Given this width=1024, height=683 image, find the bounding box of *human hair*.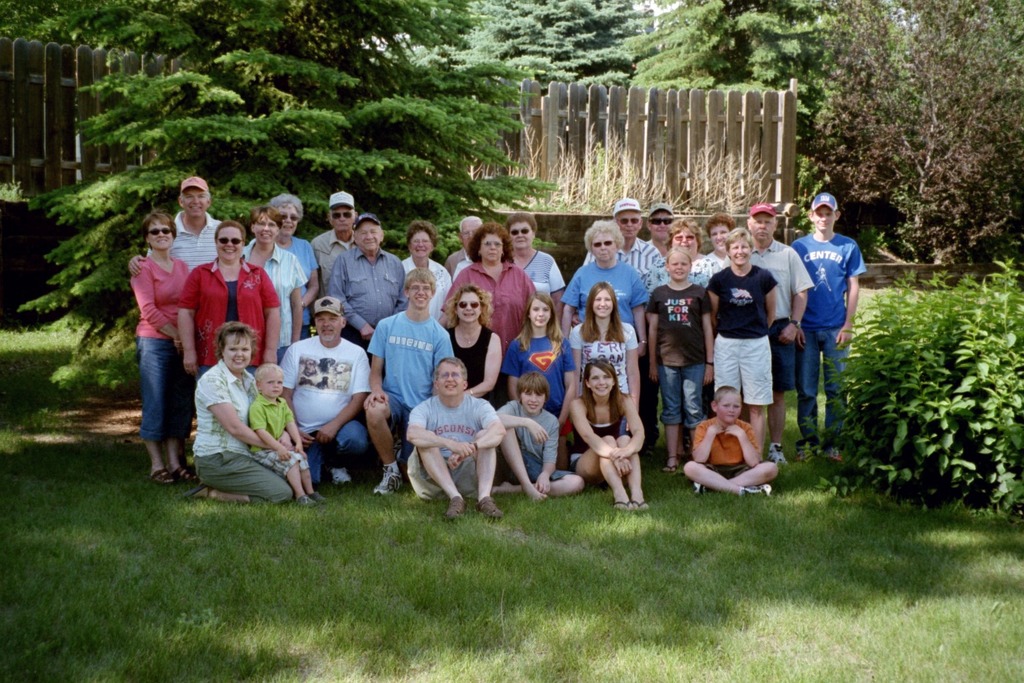
<bbox>468, 222, 514, 261</bbox>.
